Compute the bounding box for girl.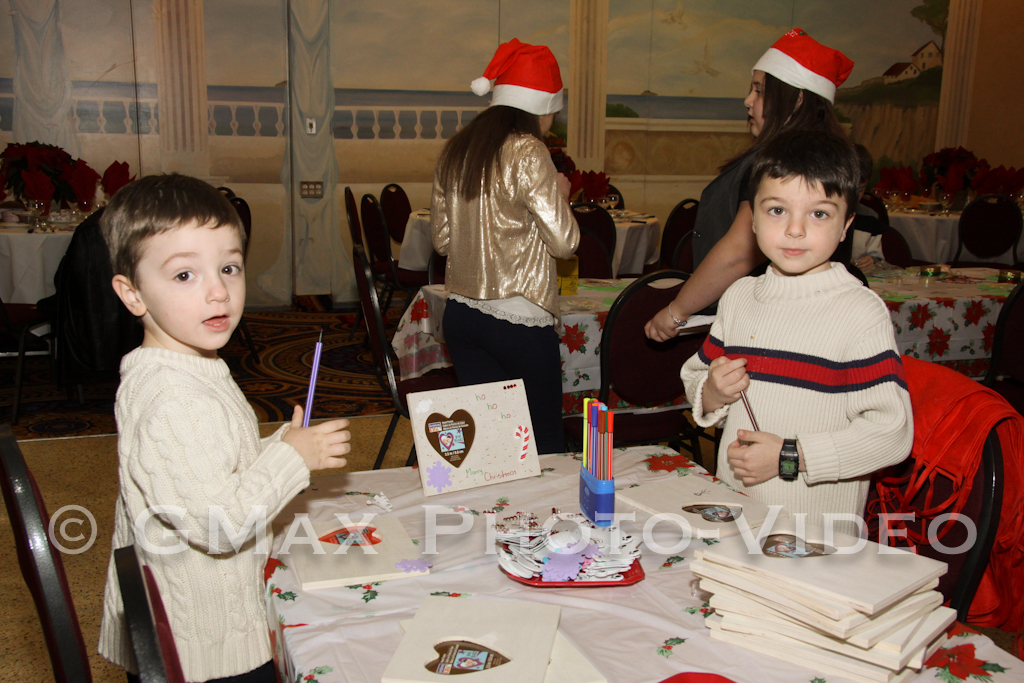
642,27,855,471.
